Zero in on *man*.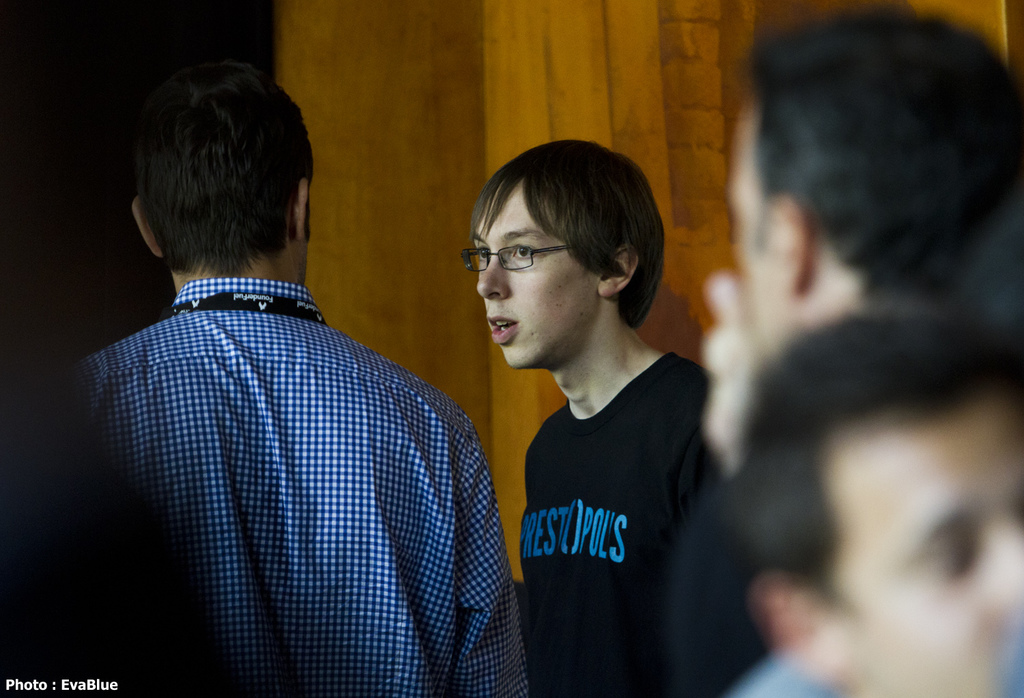
Zeroed in: {"x1": 477, "y1": 139, "x2": 728, "y2": 697}.
